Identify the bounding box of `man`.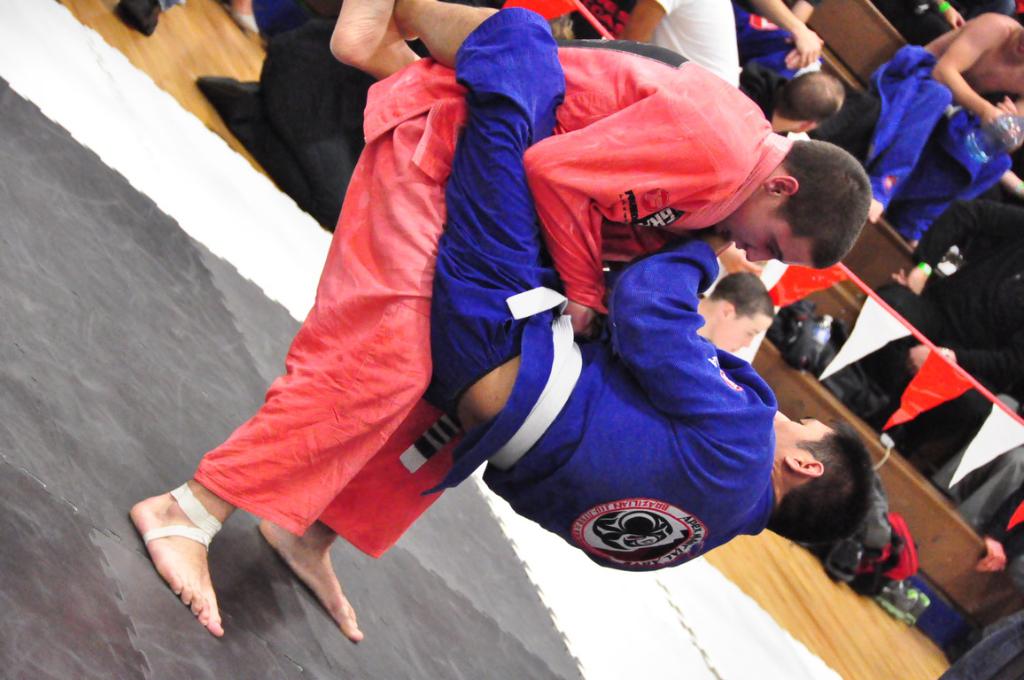
[865,4,1023,254].
